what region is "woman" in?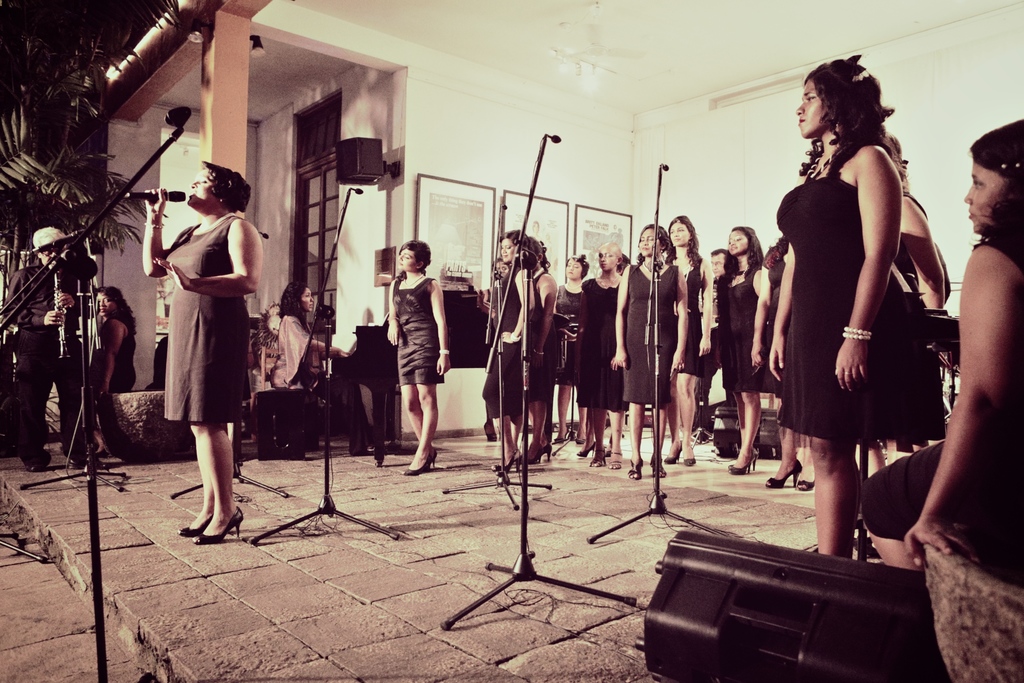
left=777, top=55, right=906, bottom=556.
